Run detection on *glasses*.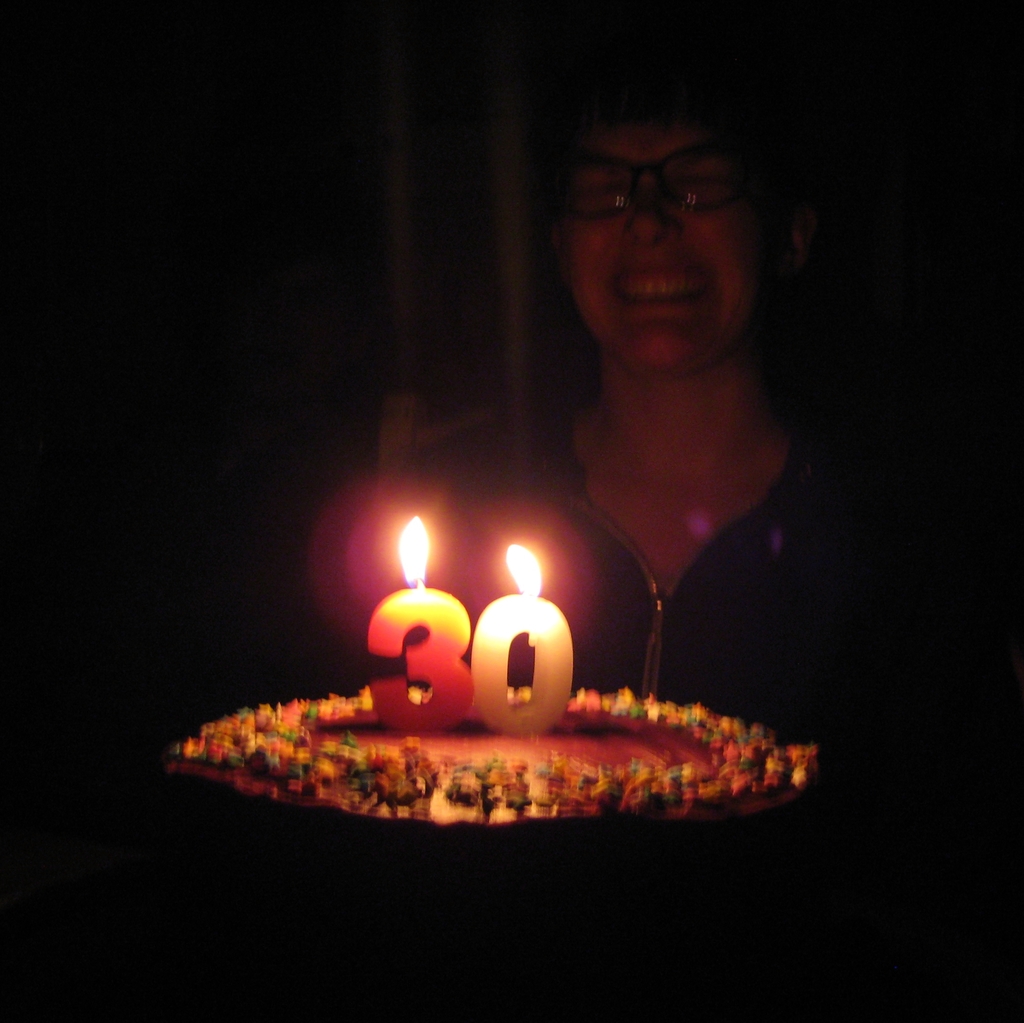
Result: (559, 149, 746, 212).
